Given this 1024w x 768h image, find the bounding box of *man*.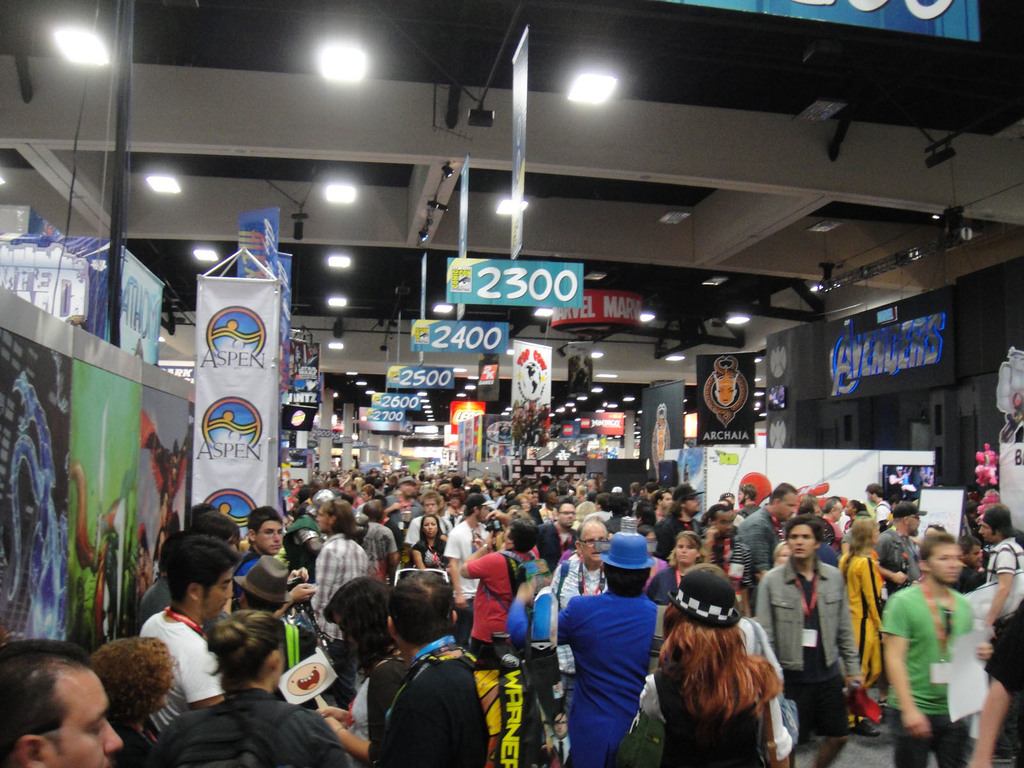
pyautogui.locateOnScreen(557, 549, 678, 767).
